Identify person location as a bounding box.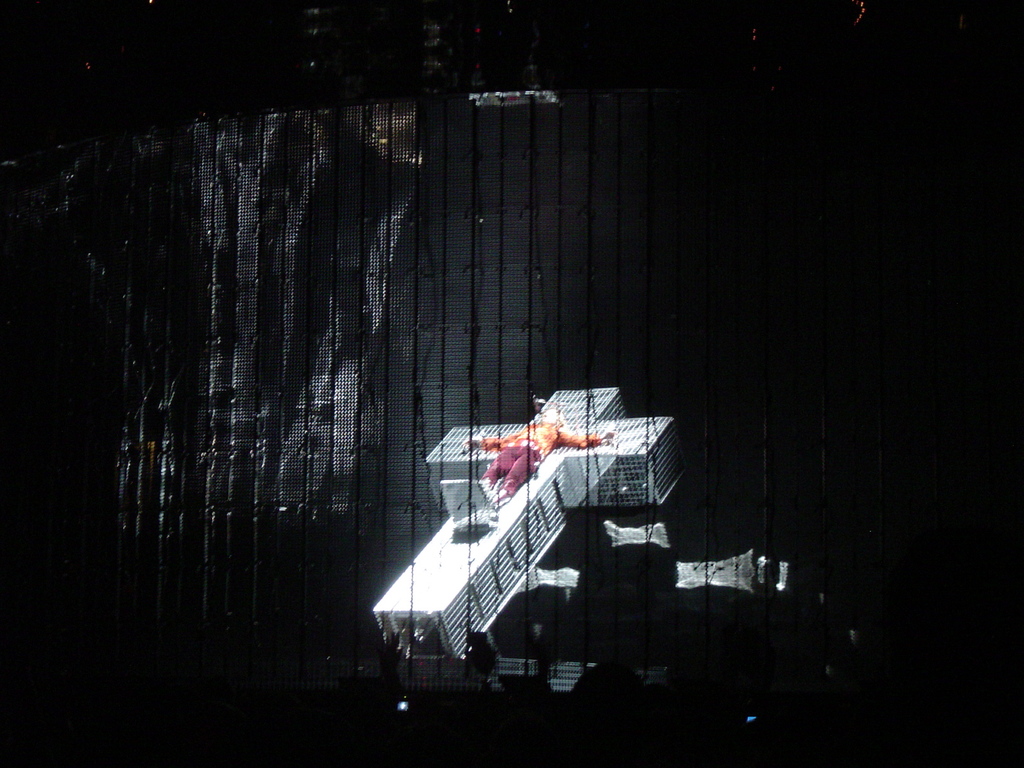
<region>461, 400, 609, 511</region>.
